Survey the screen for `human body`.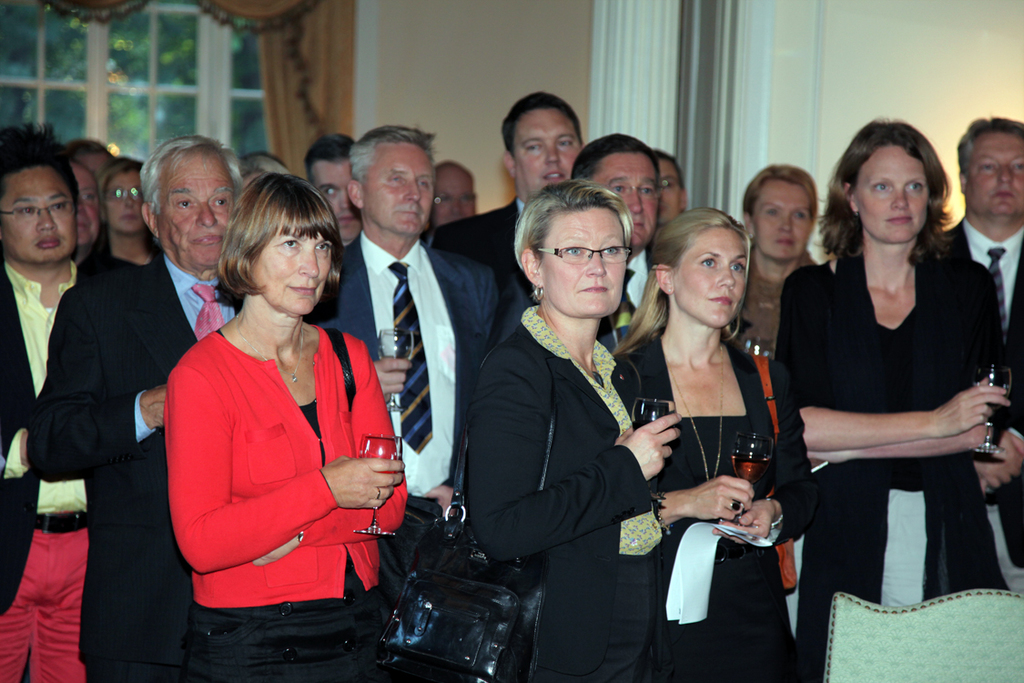
Survey found: [left=160, top=167, right=409, bottom=682].
